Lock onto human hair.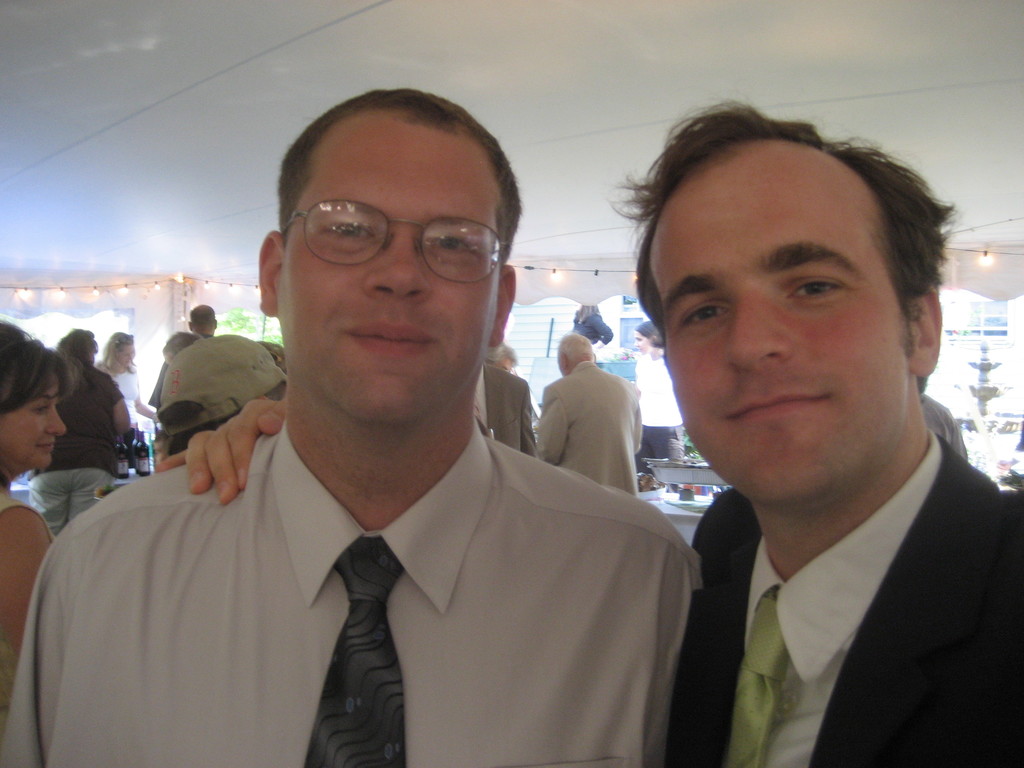
Locked: [left=486, top=339, right=516, bottom=368].
